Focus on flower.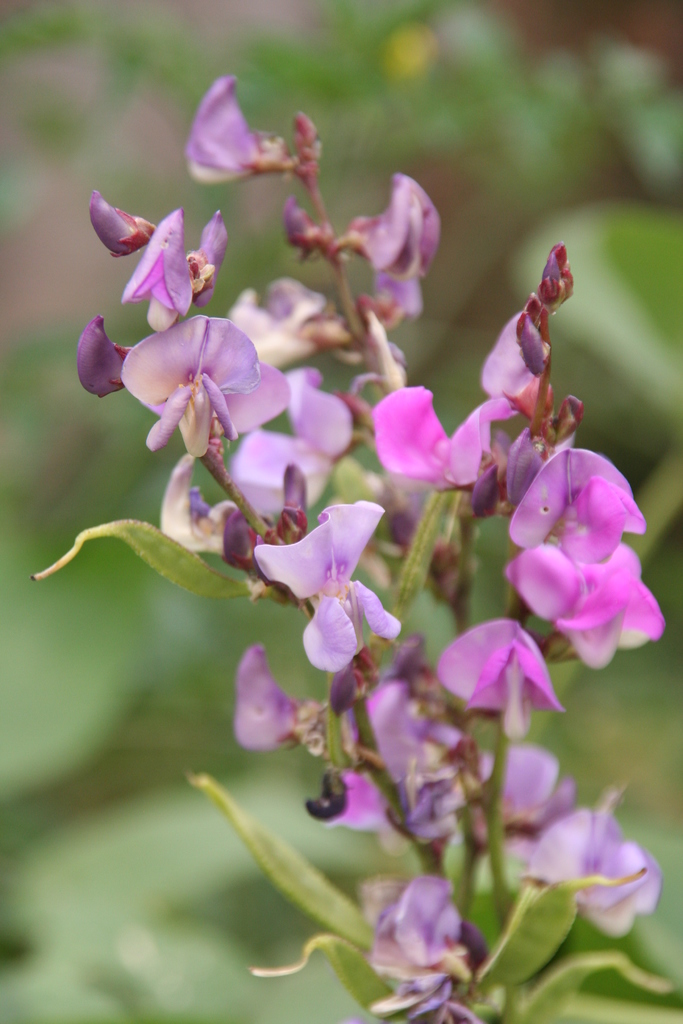
Focused at left=162, top=457, right=253, bottom=557.
